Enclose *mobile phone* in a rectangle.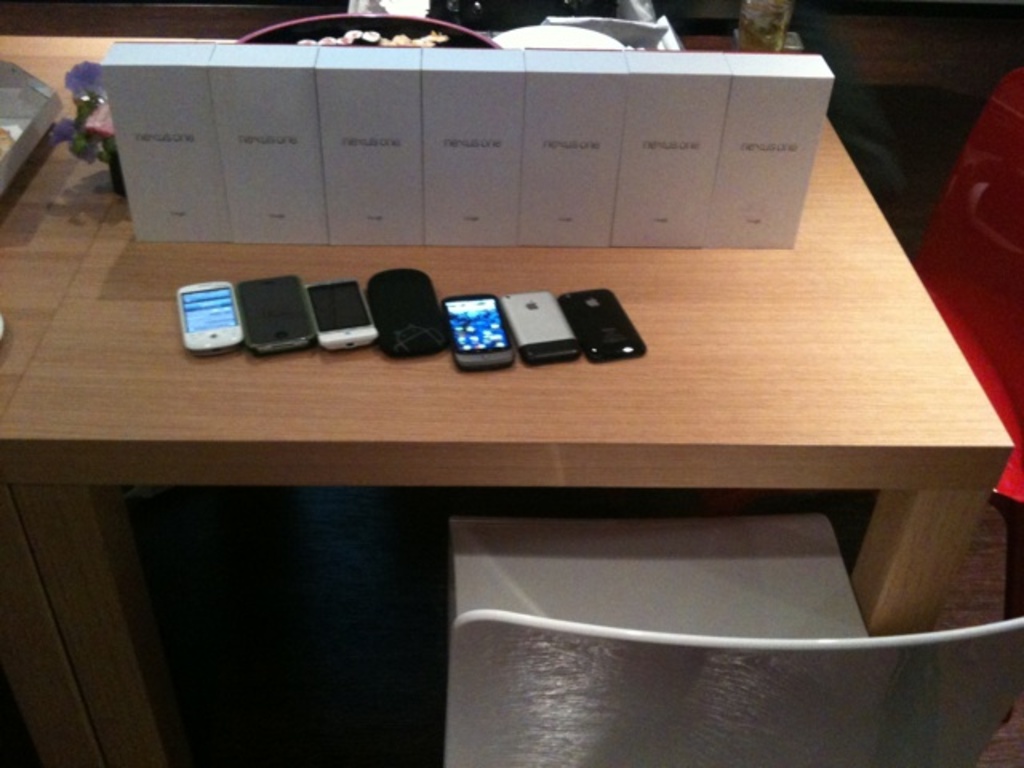
[x1=306, y1=275, x2=381, y2=352].
